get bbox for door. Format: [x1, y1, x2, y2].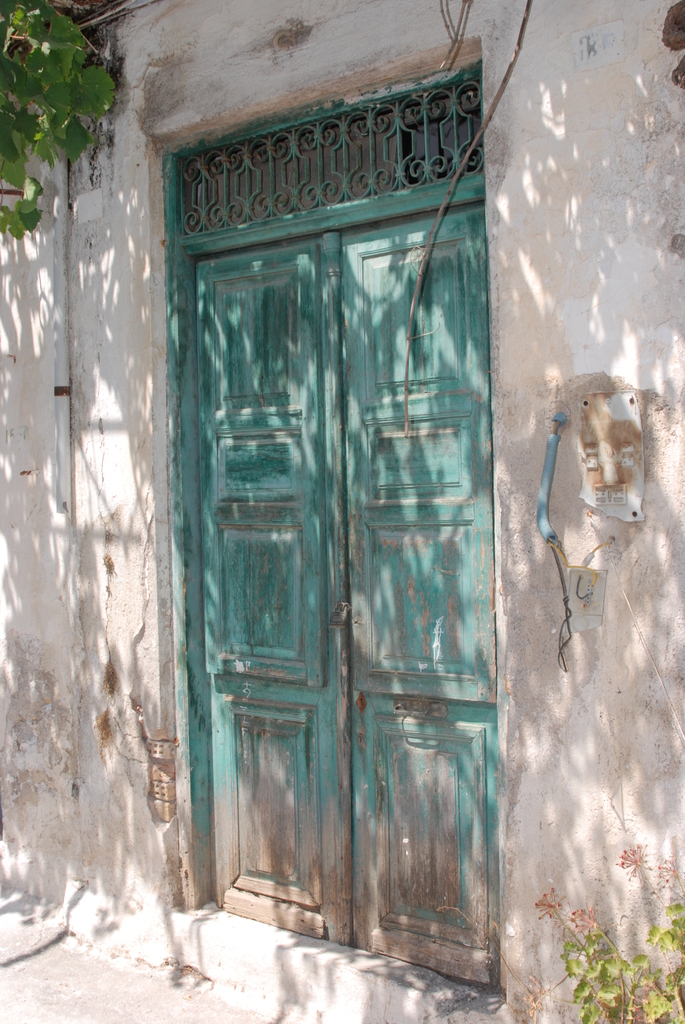
[194, 235, 349, 947].
